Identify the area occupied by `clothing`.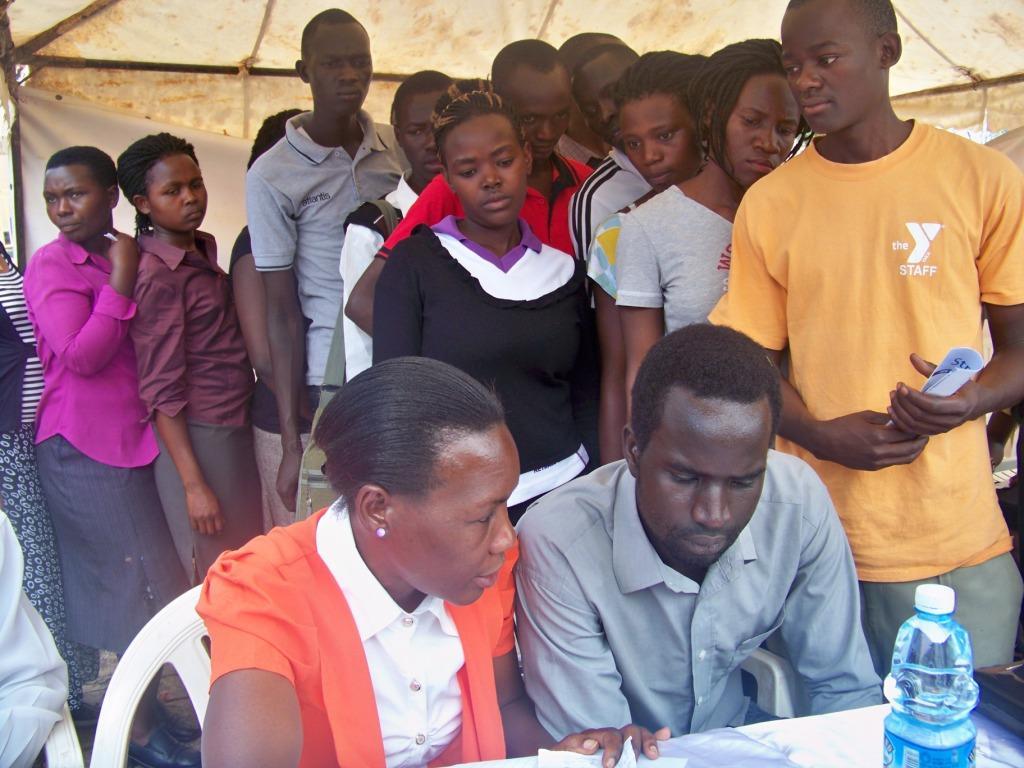
Area: Rect(23, 216, 174, 651).
